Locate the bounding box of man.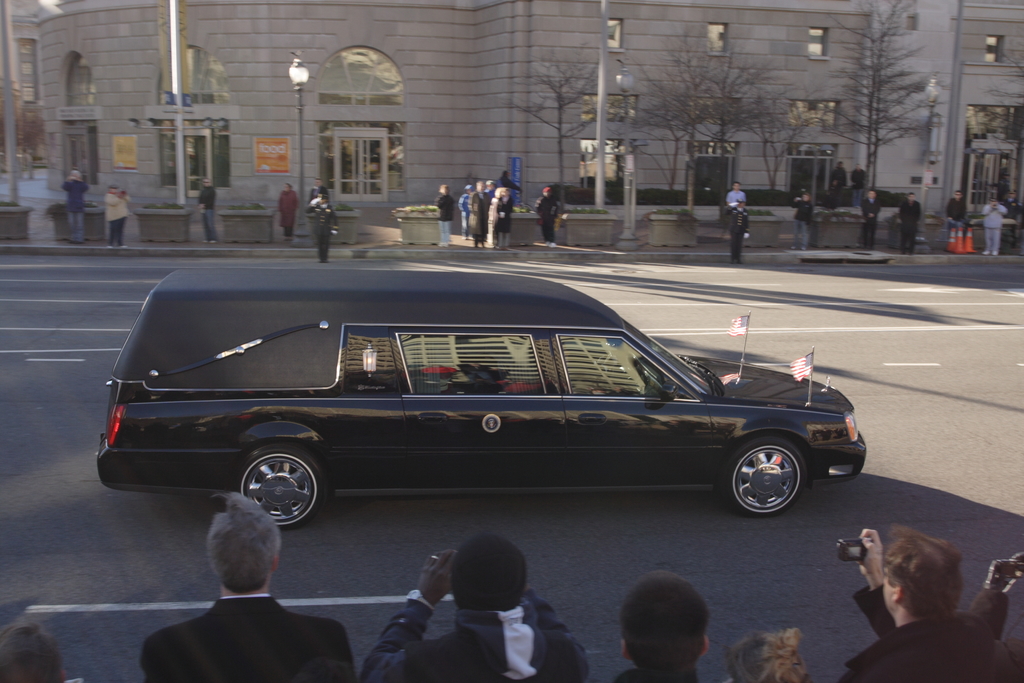
Bounding box: detection(725, 186, 748, 239).
